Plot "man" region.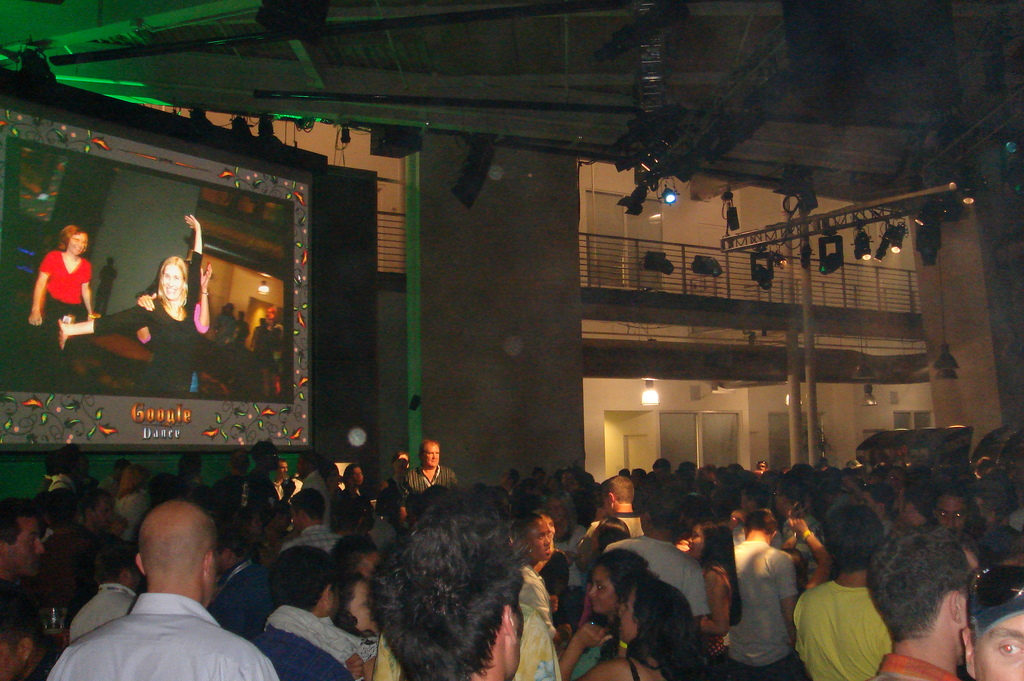
Plotted at [65, 543, 147, 641].
